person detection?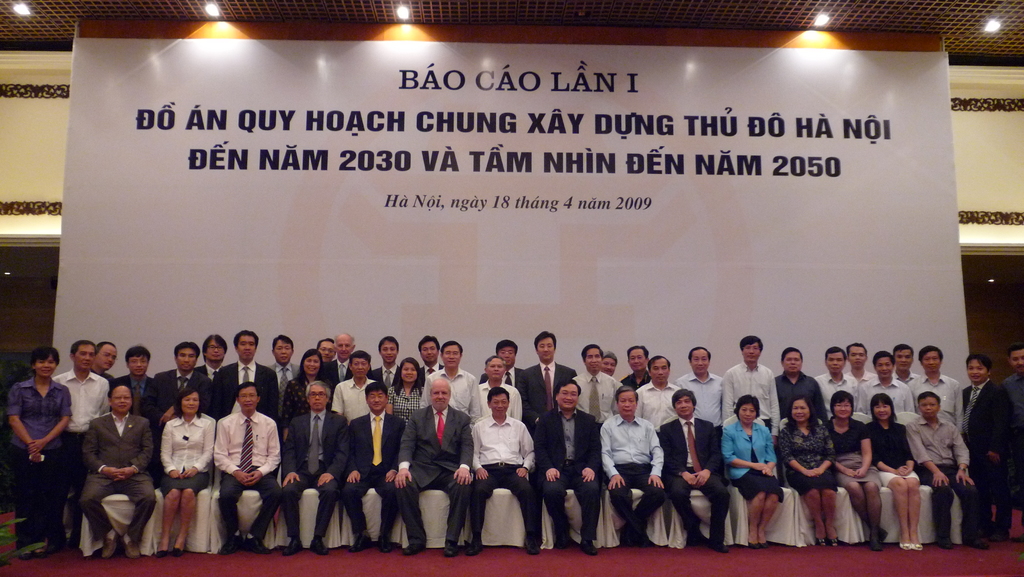
(845, 343, 876, 386)
